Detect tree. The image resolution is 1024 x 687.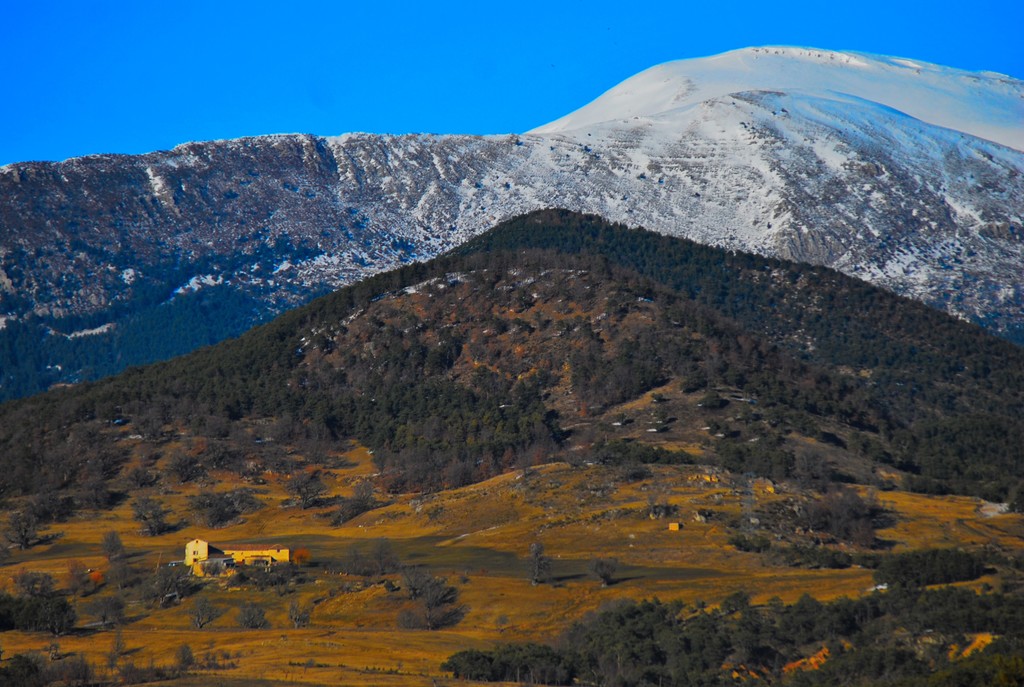
(201,413,231,442).
